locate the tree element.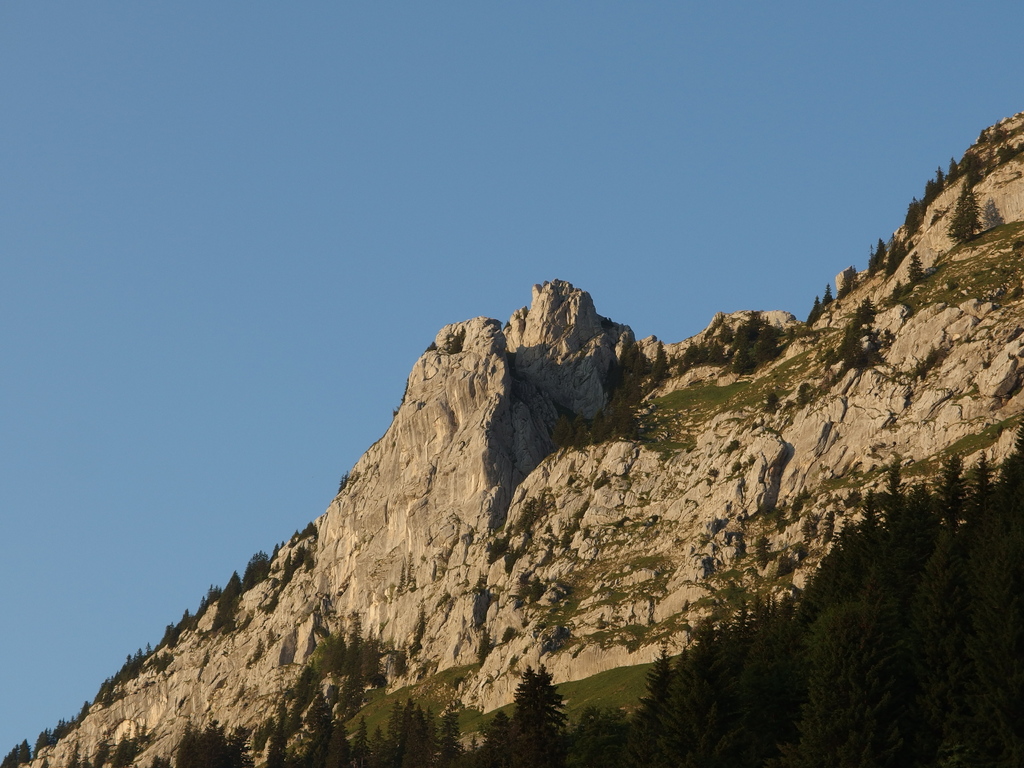
Element bbox: bbox(905, 249, 924, 286).
